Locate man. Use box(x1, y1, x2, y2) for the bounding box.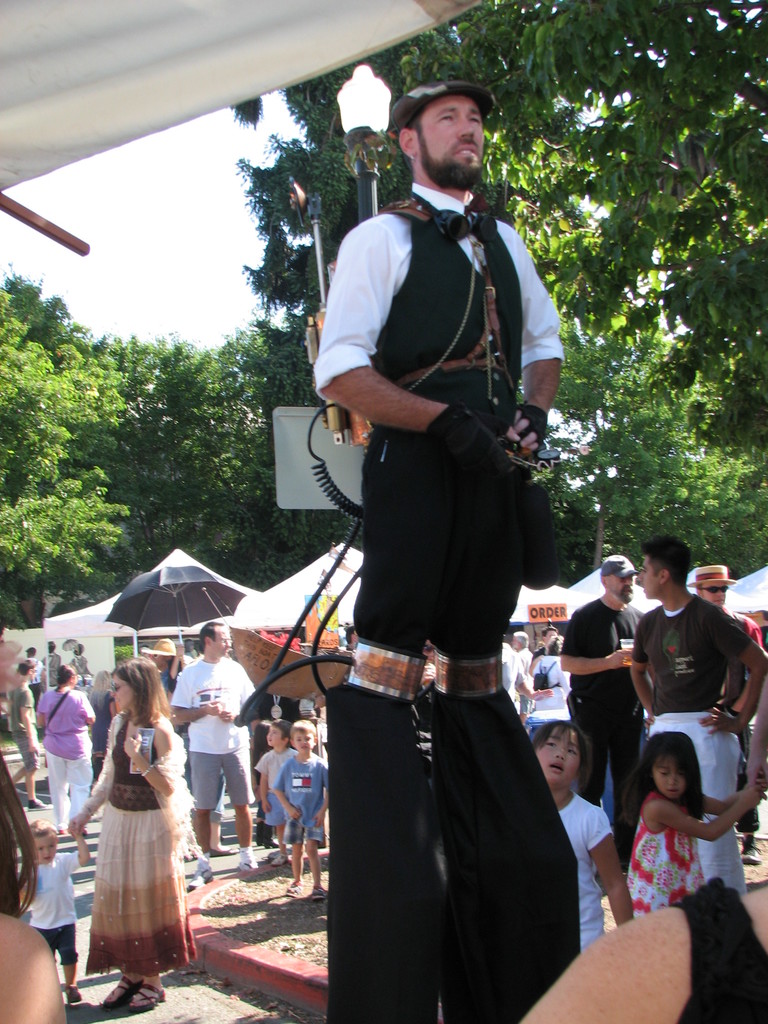
box(629, 535, 765, 895).
